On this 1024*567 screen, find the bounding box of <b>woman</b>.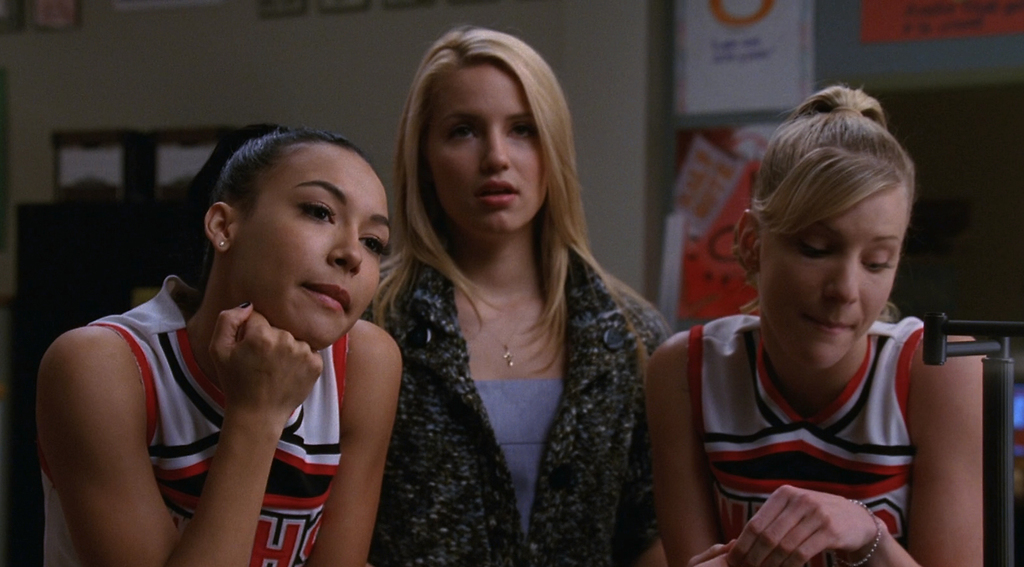
Bounding box: BBox(345, 20, 668, 566).
